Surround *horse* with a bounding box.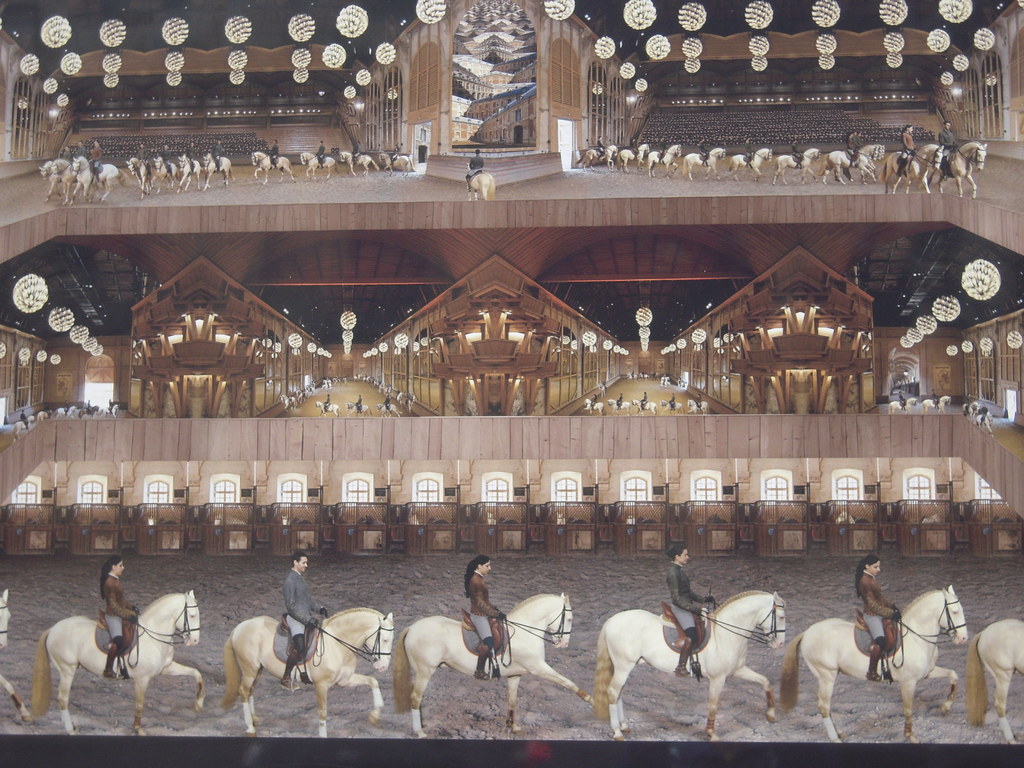
rect(584, 396, 606, 413).
